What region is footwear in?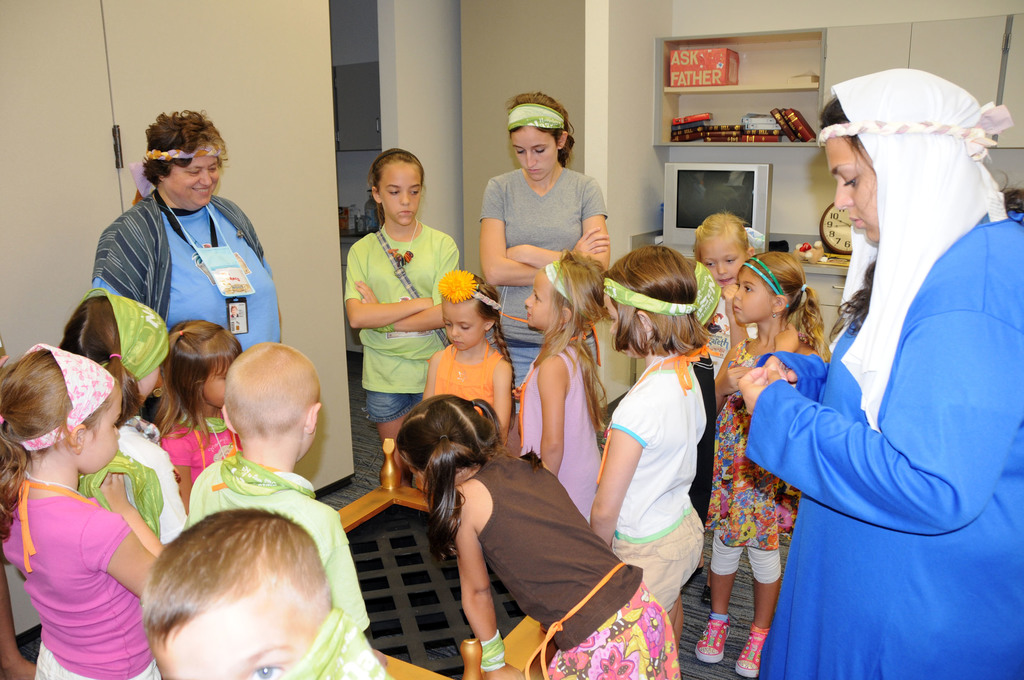
Rect(694, 615, 732, 660).
